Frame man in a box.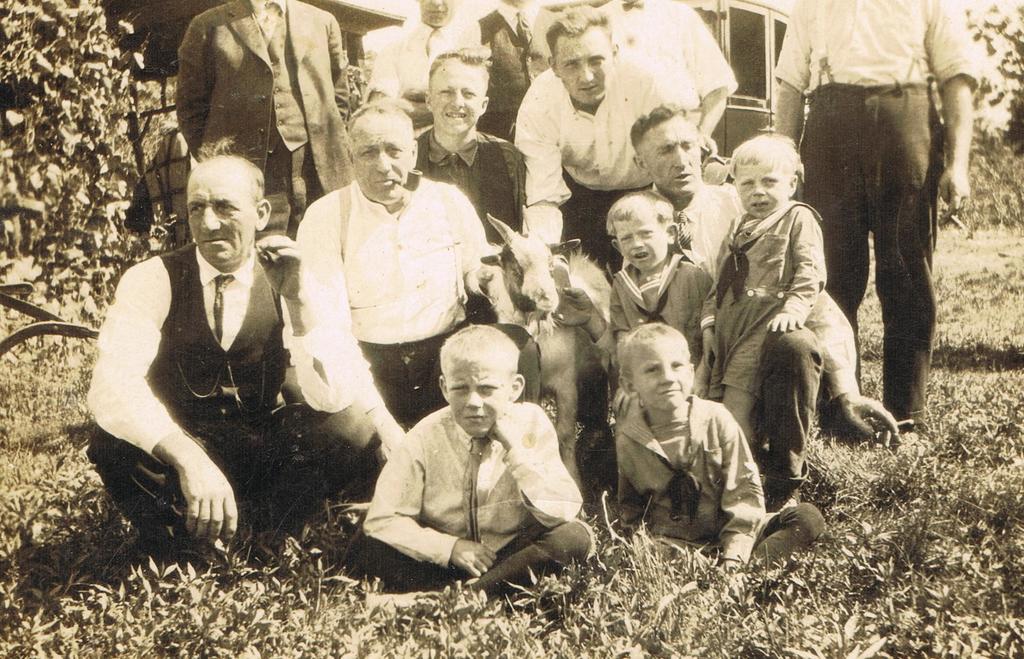
bbox=(176, 0, 353, 243).
